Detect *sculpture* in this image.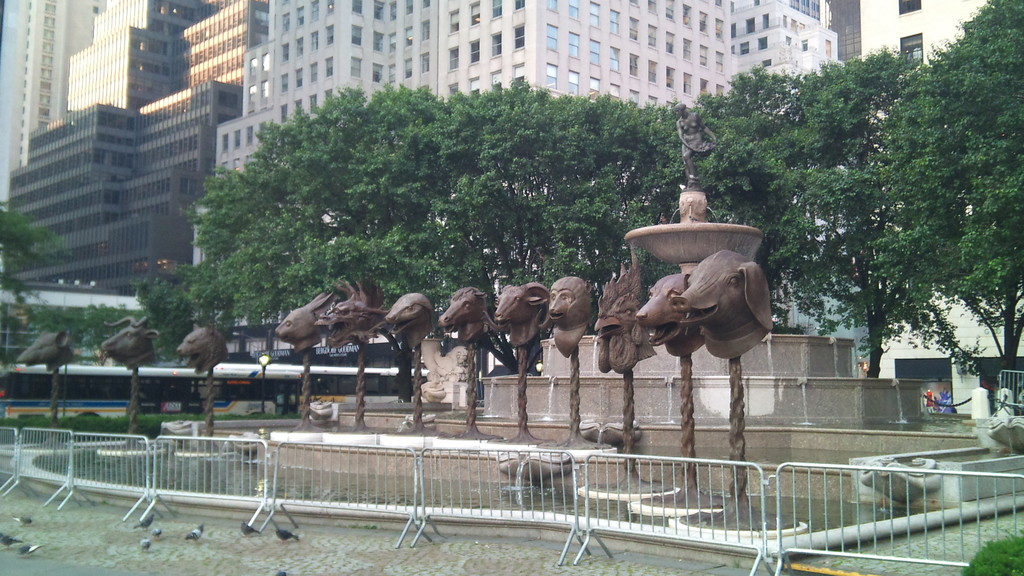
Detection: <region>436, 290, 496, 440</region>.
